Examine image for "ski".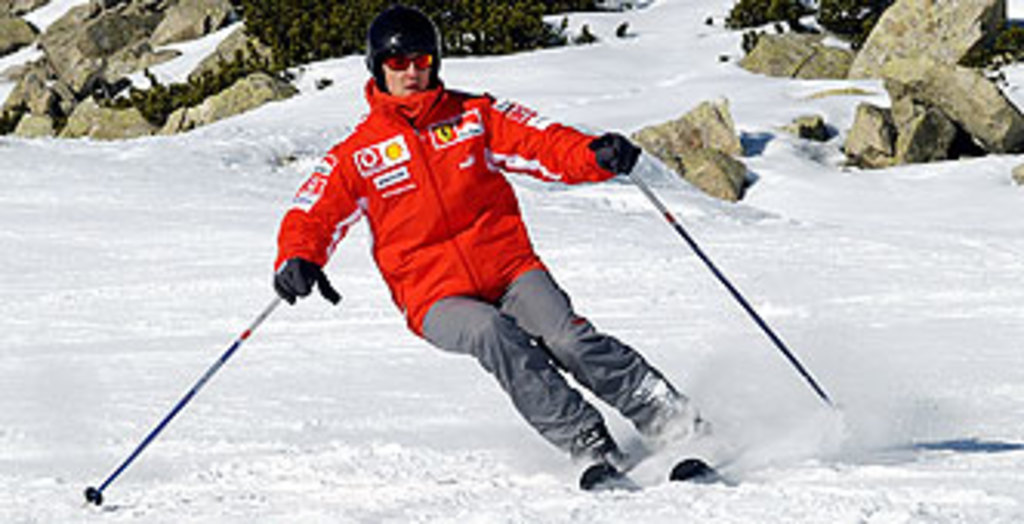
Examination result: 577, 459, 635, 499.
